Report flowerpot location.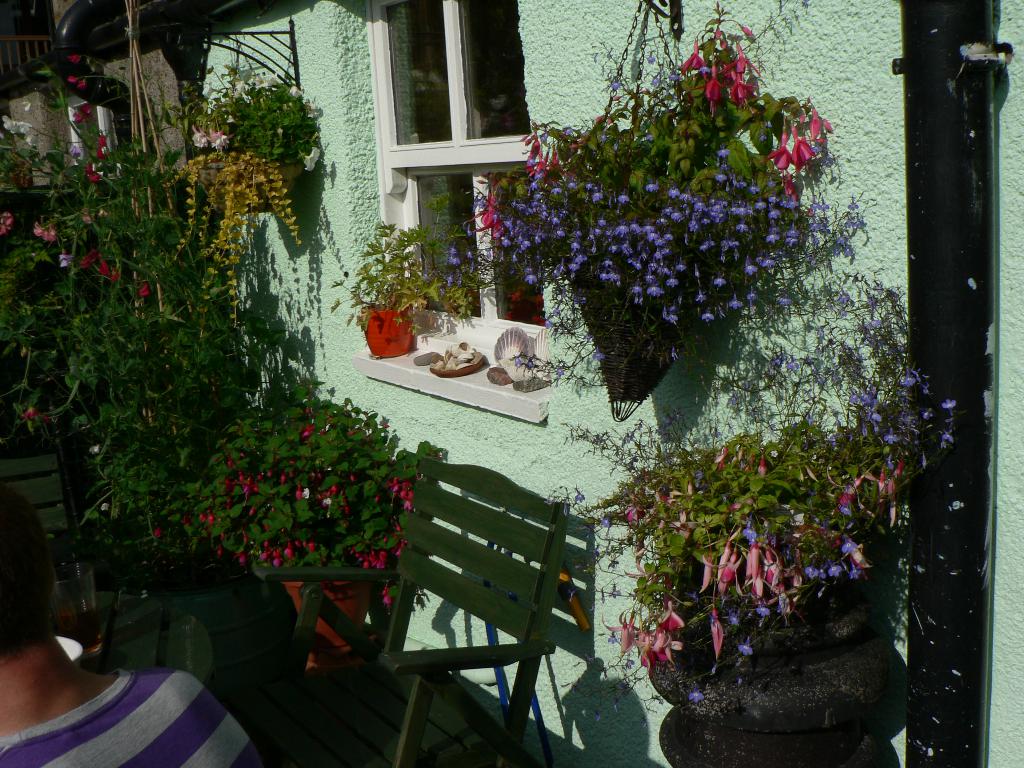
Report: crop(644, 577, 891, 767).
